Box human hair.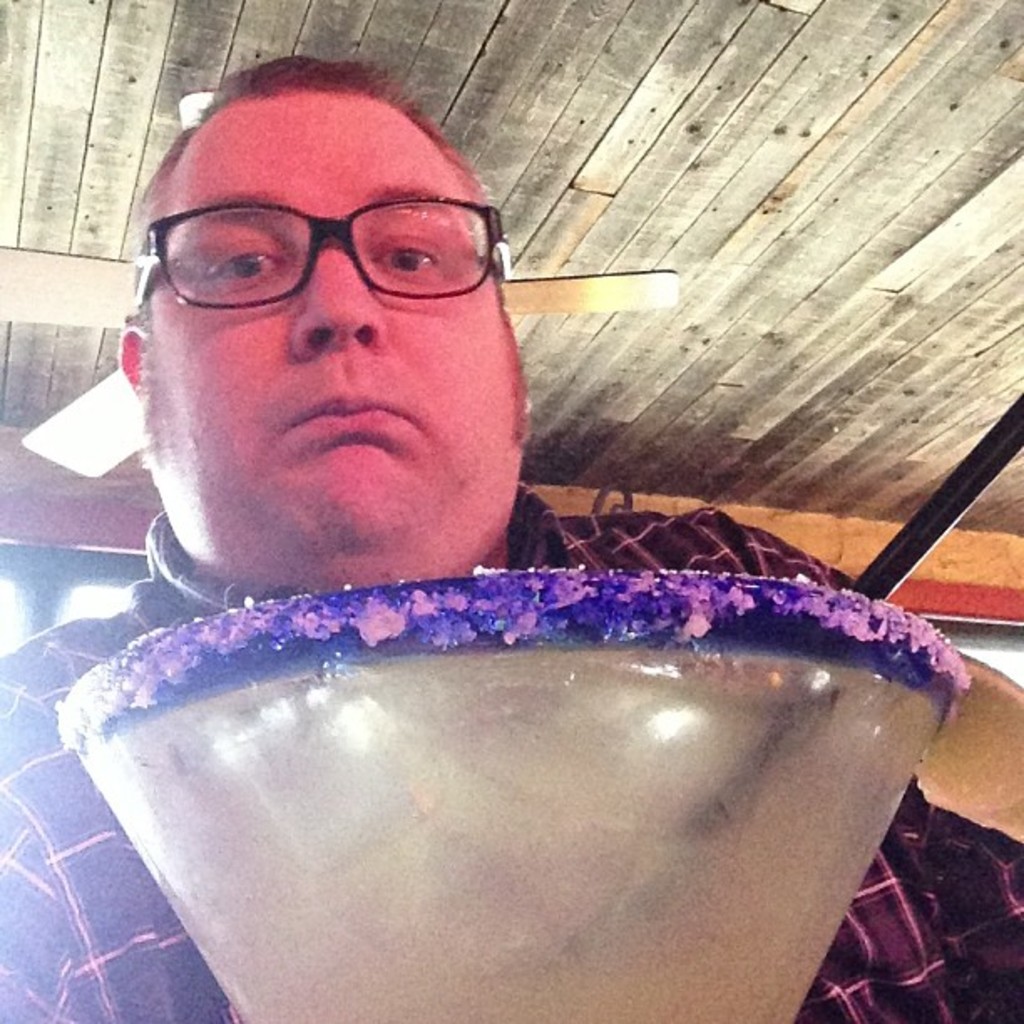
119, 54, 522, 433.
